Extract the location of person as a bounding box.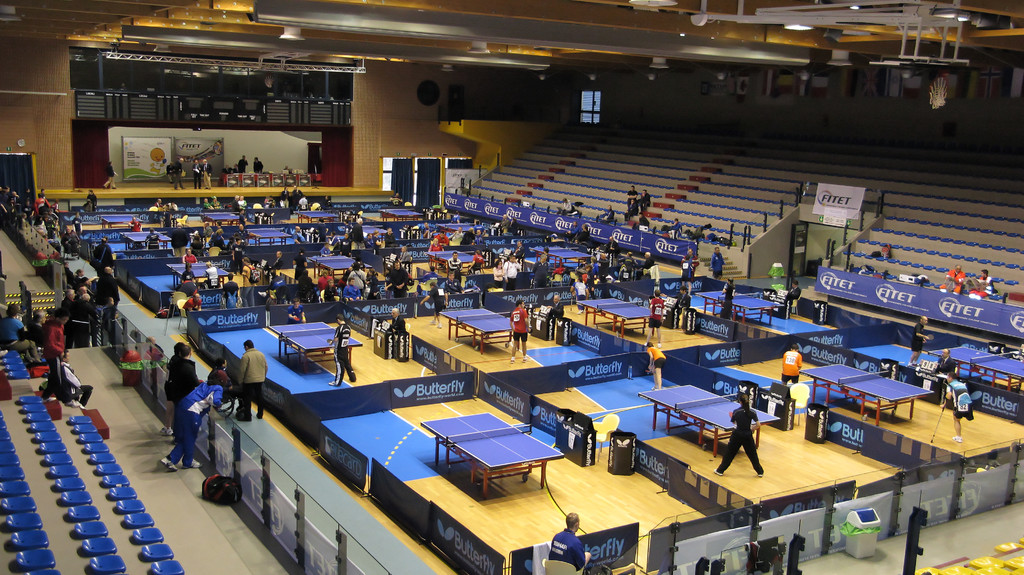
rect(204, 355, 237, 420).
